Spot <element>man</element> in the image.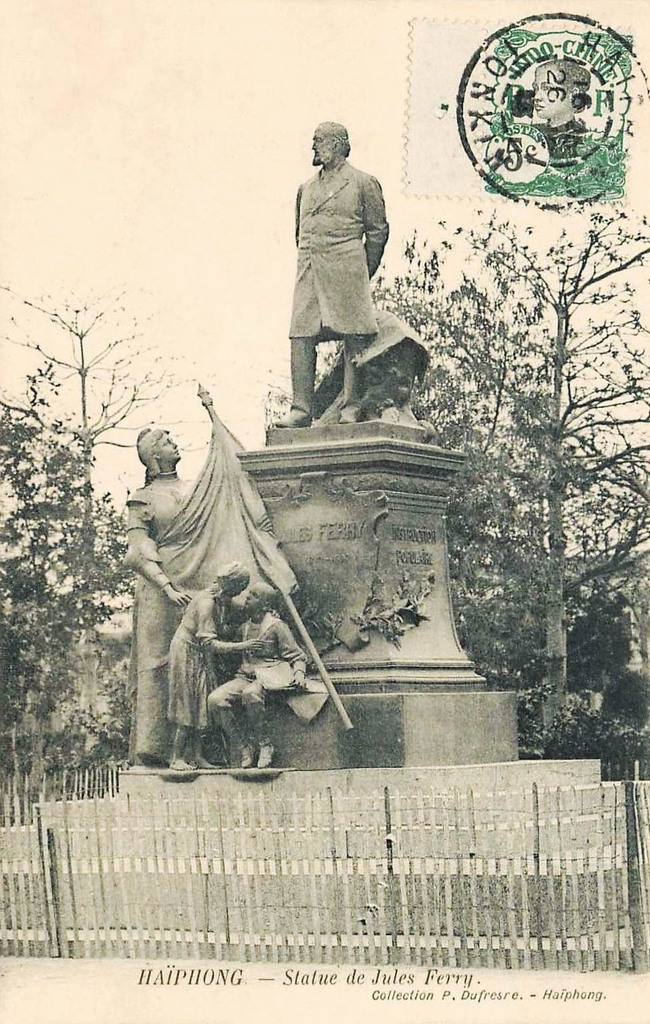
<element>man</element> found at (left=283, top=106, right=415, bottom=430).
